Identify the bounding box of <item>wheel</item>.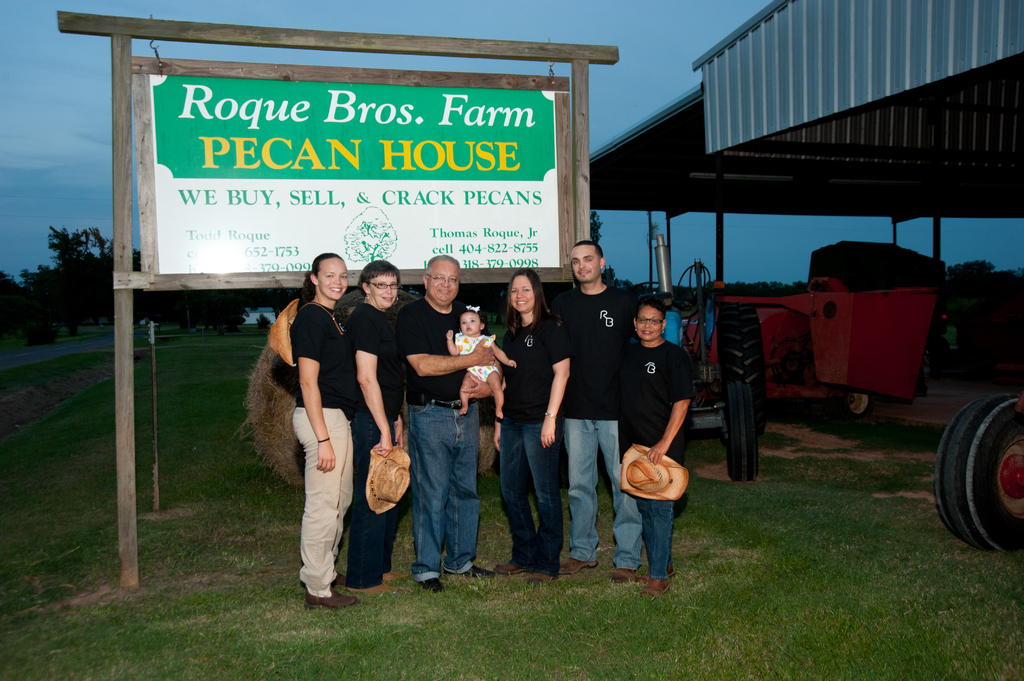
x1=840 y1=390 x2=874 y2=417.
